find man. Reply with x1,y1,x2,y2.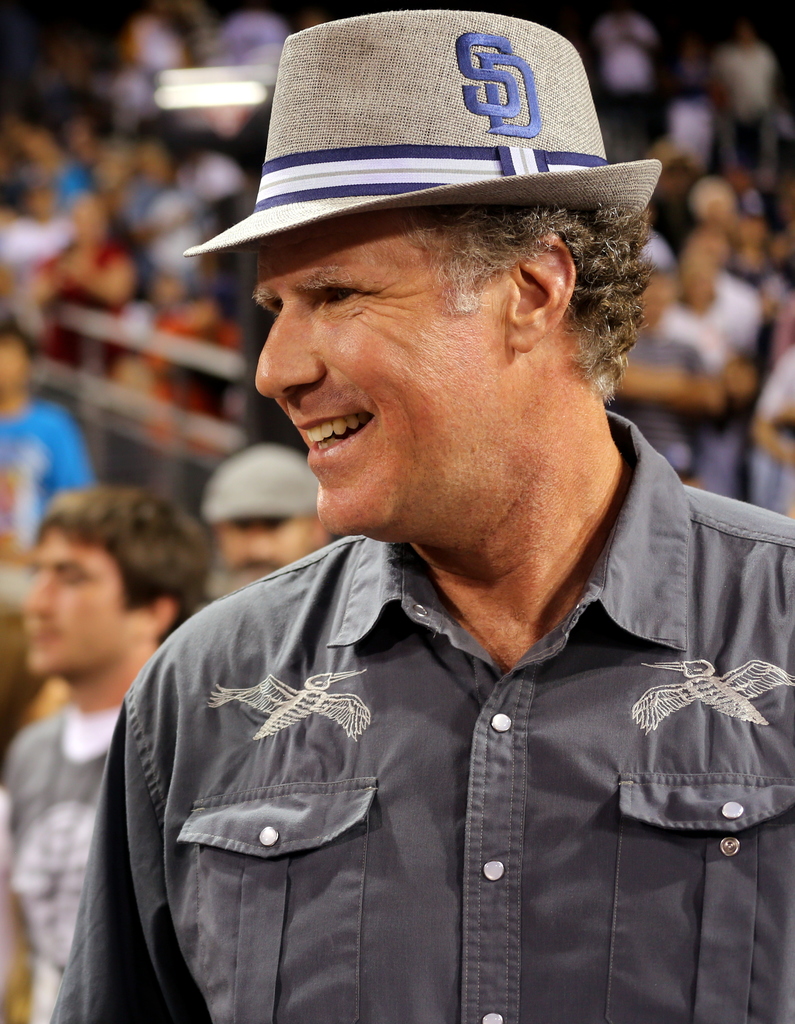
0,491,216,1023.
